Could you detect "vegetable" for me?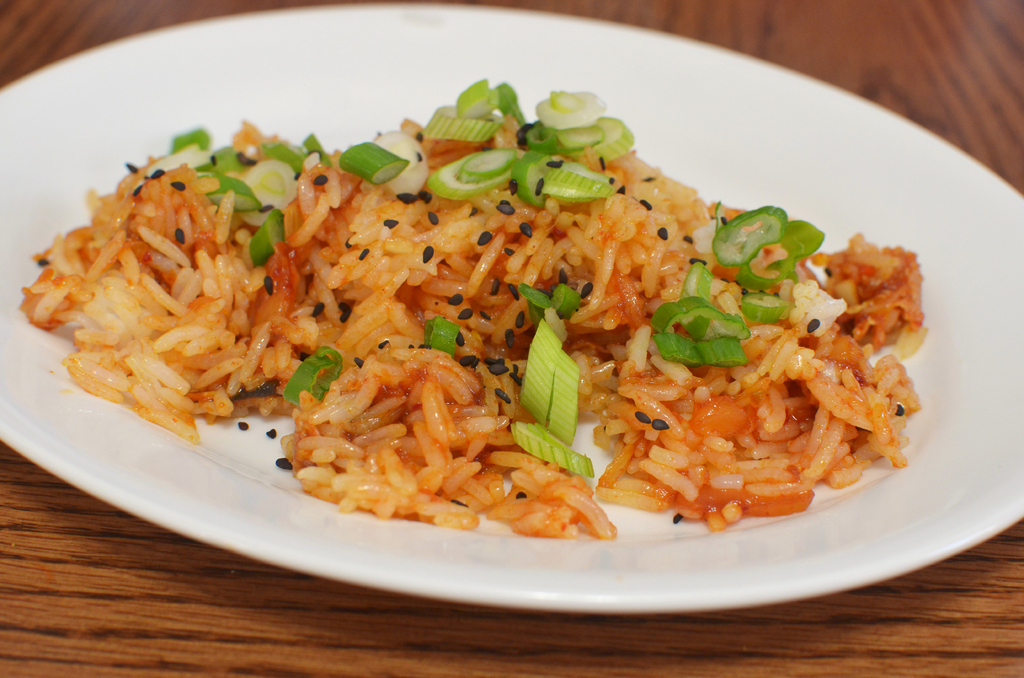
Detection result: BBox(204, 180, 260, 208).
